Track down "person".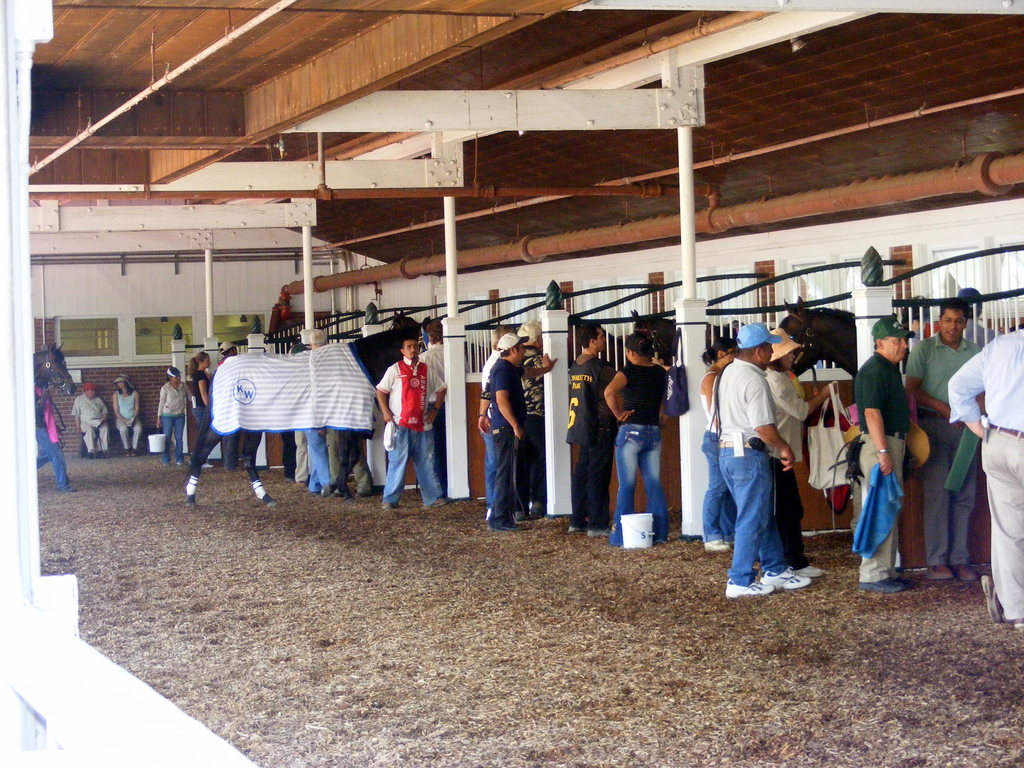
Tracked to box=[652, 335, 673, 410].
